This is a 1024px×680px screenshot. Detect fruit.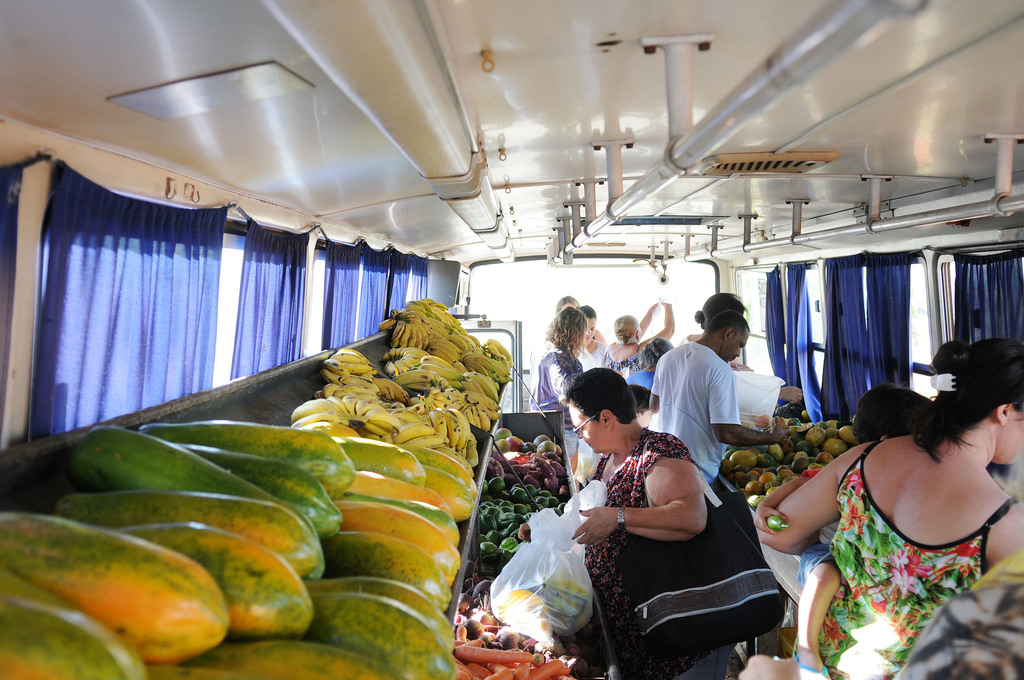
52/526/236/668.
